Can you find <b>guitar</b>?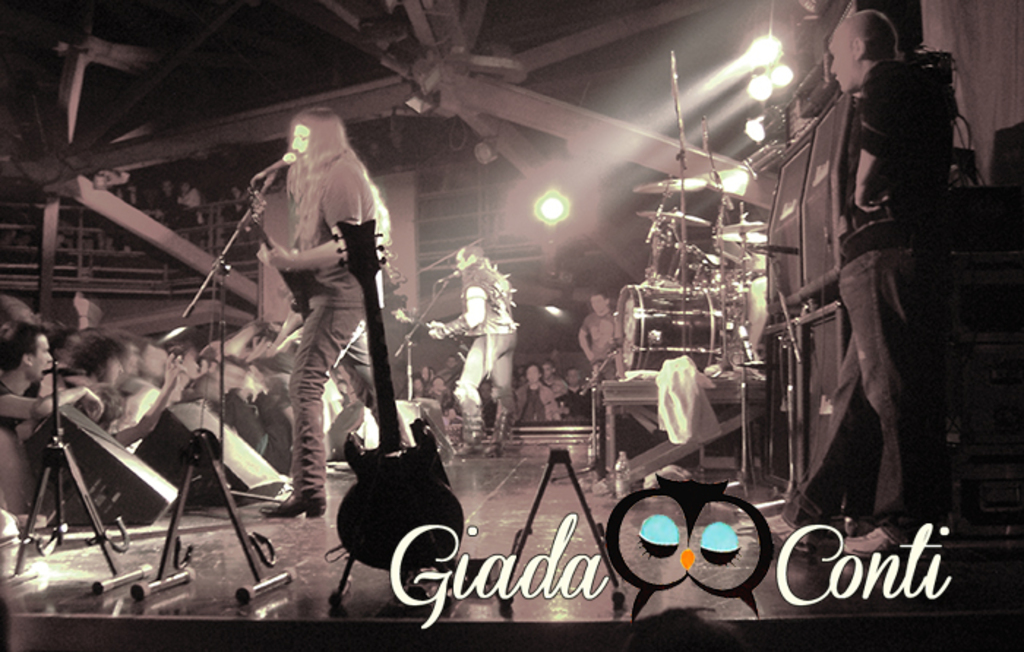
Yes, bounding box: <region>233, 184, 310, 326</region>.
